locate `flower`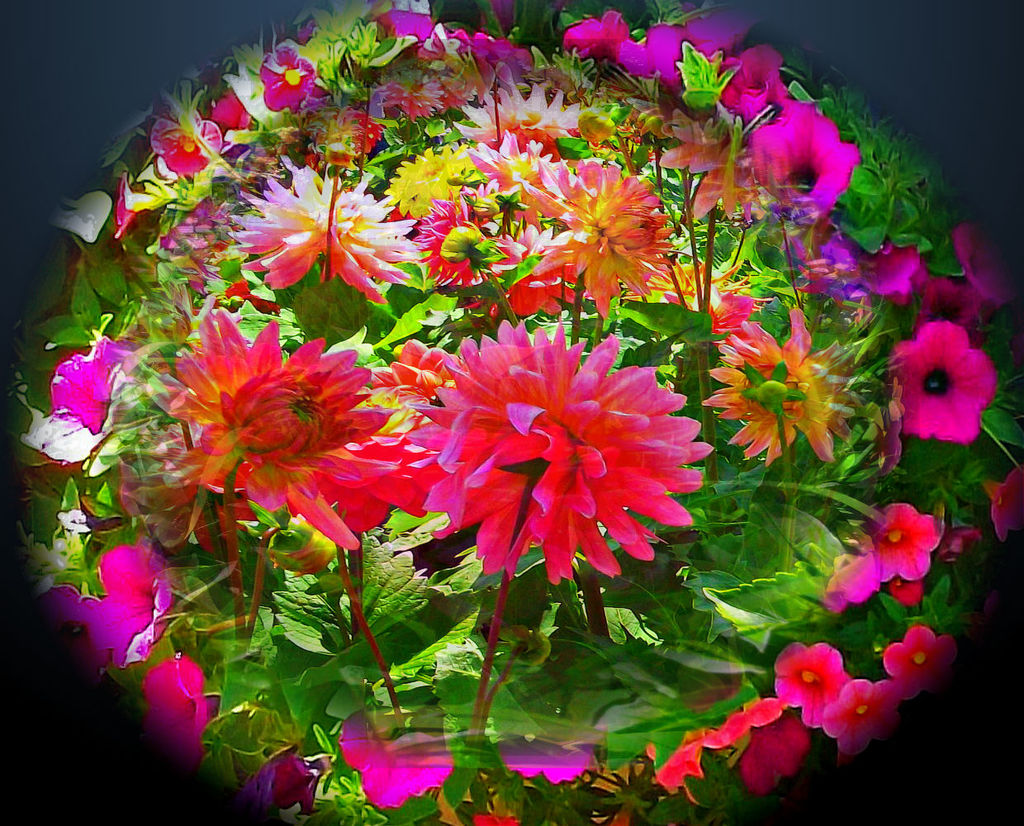
pyautogui.locateOnScreen(418, 302, 742, 624)
